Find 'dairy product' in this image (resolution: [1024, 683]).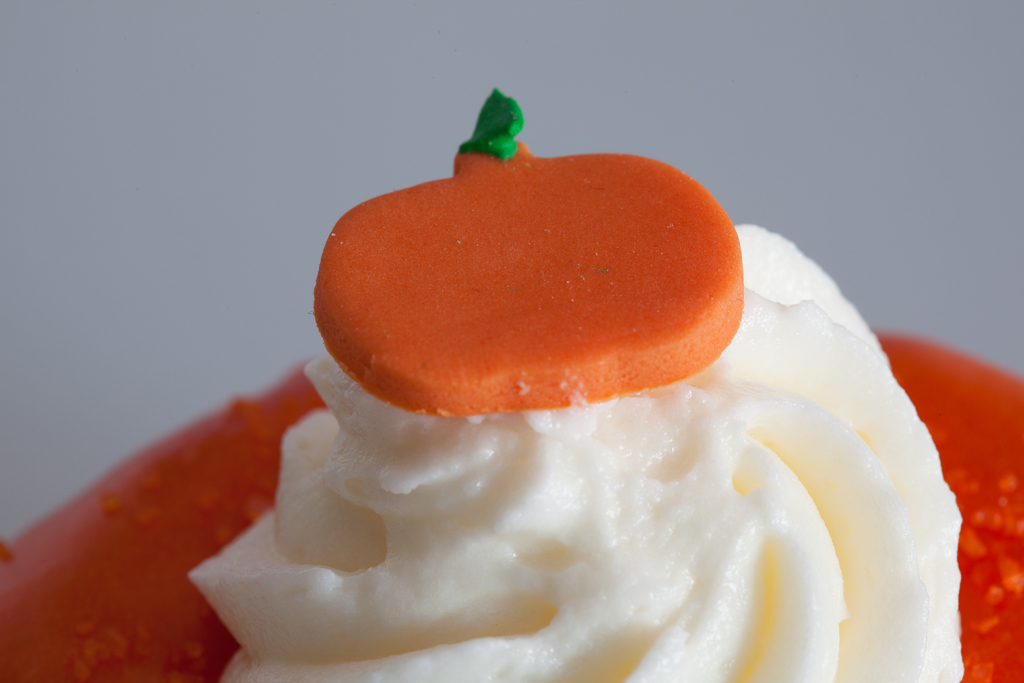
box=[211, 267, 925, 662].
